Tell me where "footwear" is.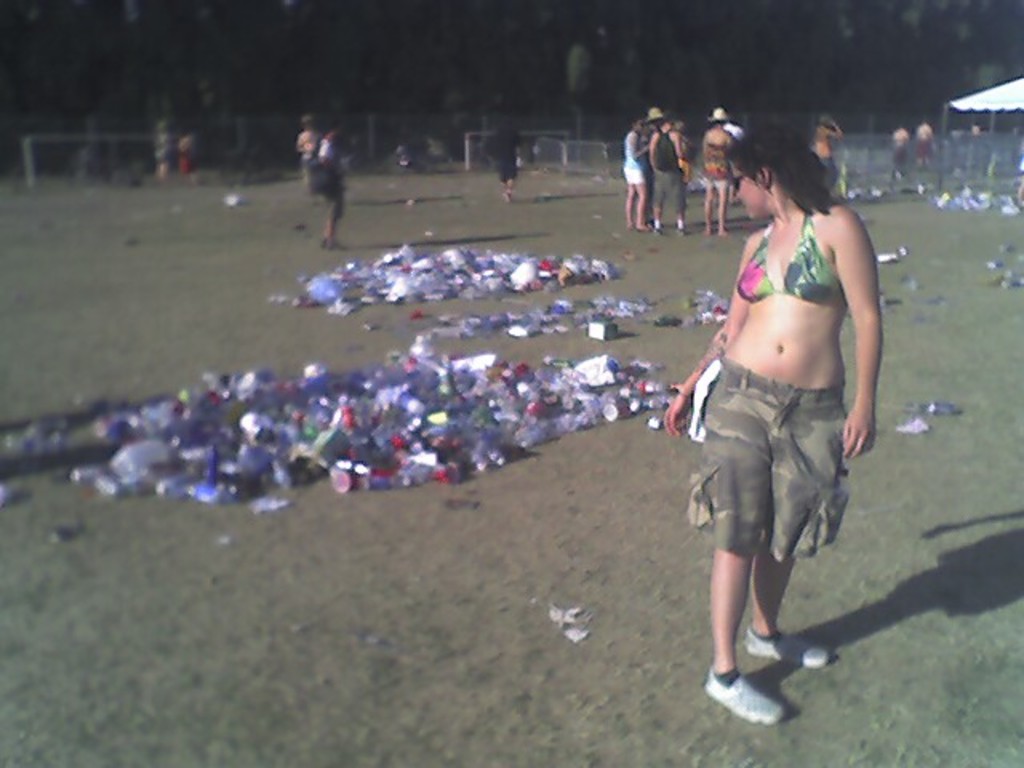
"footwear" is at pyautogui.locateOnScreen(706, 670, 784, 730).
